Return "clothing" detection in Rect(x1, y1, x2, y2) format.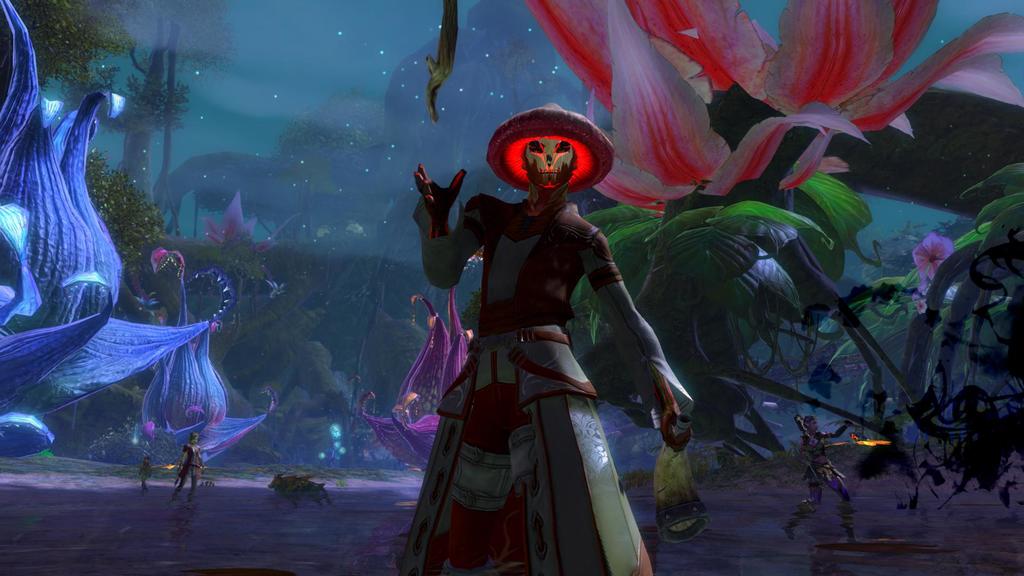
Rect(397, 190, 695, 575).
